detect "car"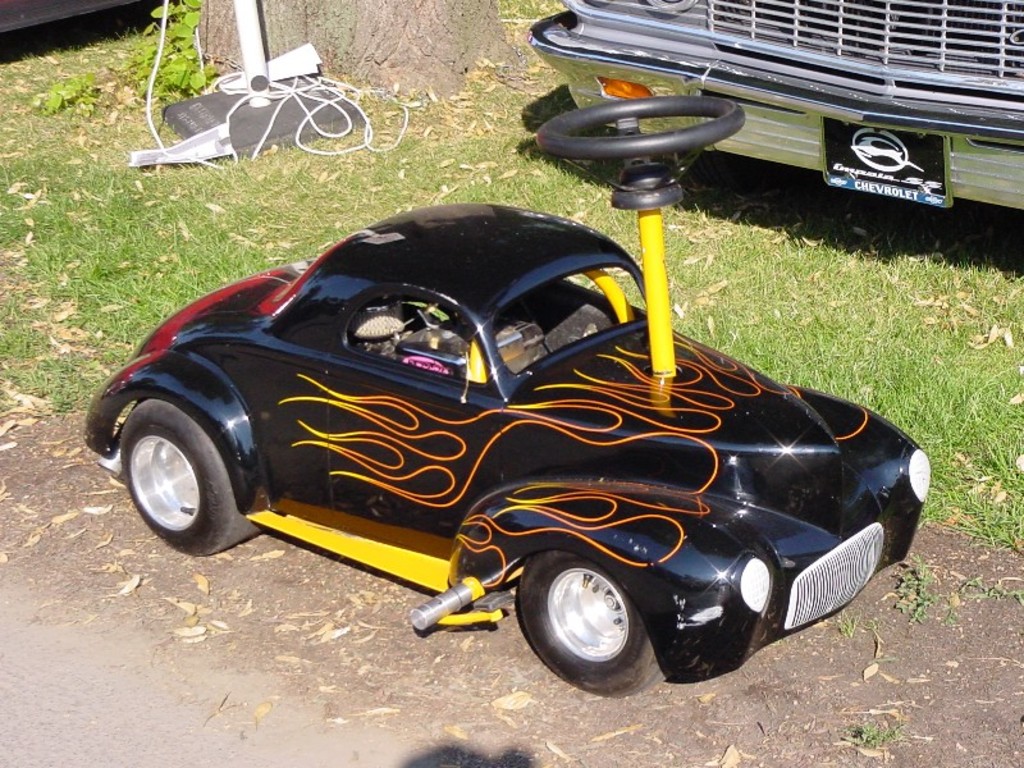
rect(82, 197, 928, 695)
